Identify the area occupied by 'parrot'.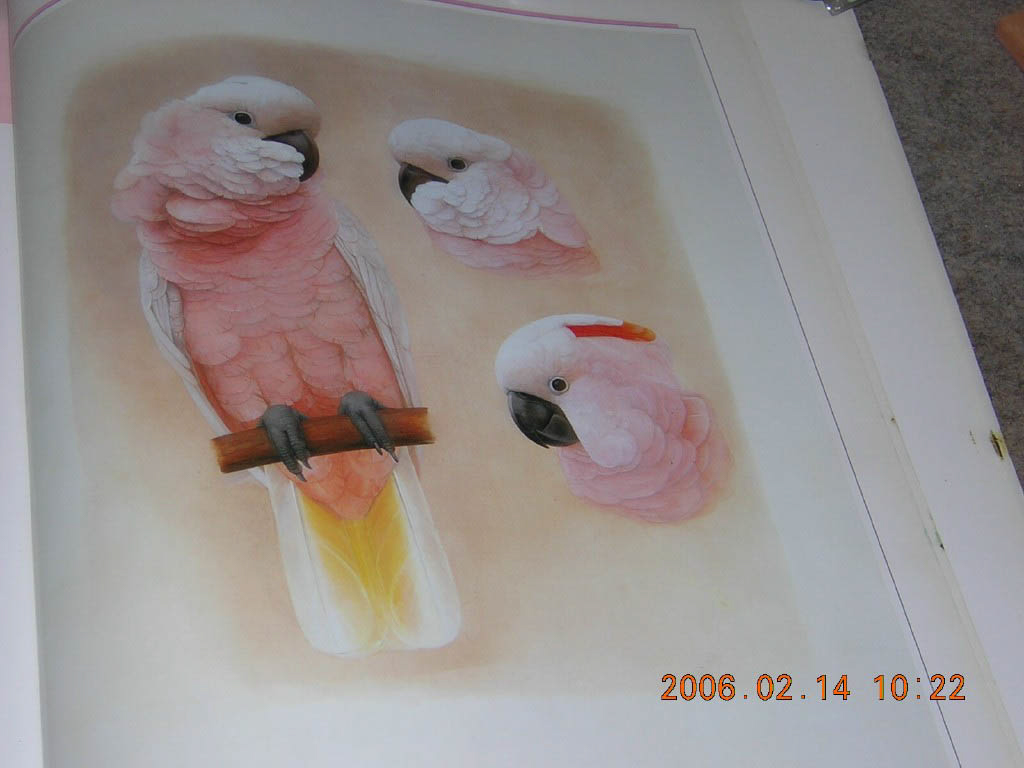
Area: x1=479, y1=311, x2=737, y2=528.
